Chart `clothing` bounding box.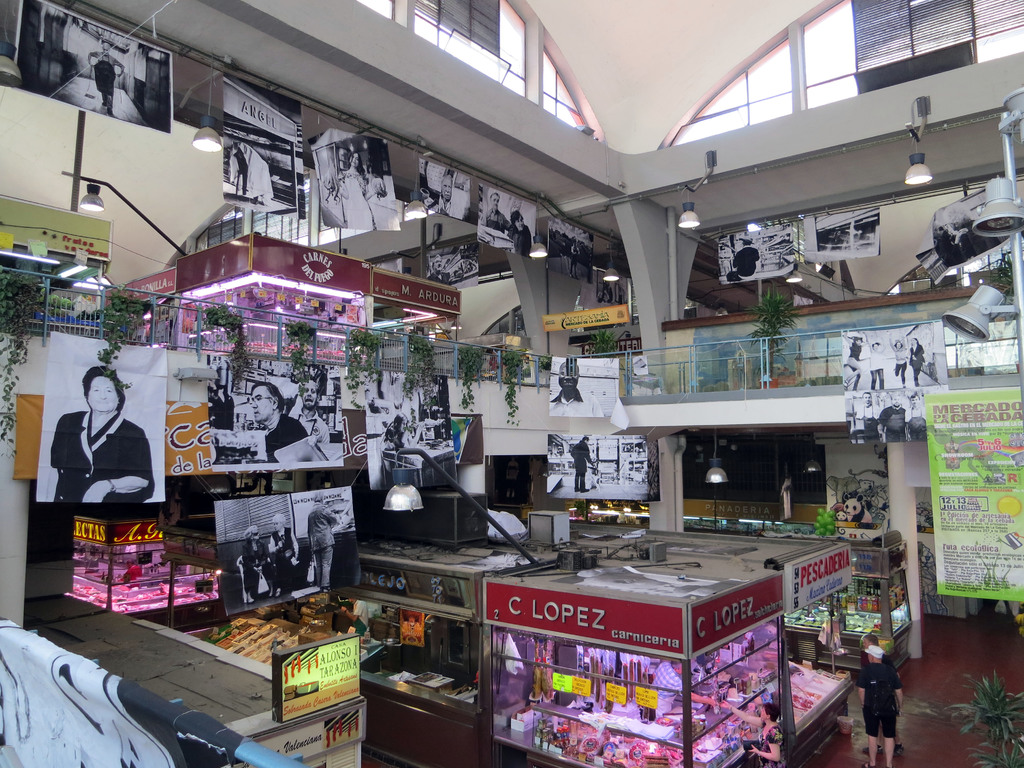
Charted: [759,723,786,767].
